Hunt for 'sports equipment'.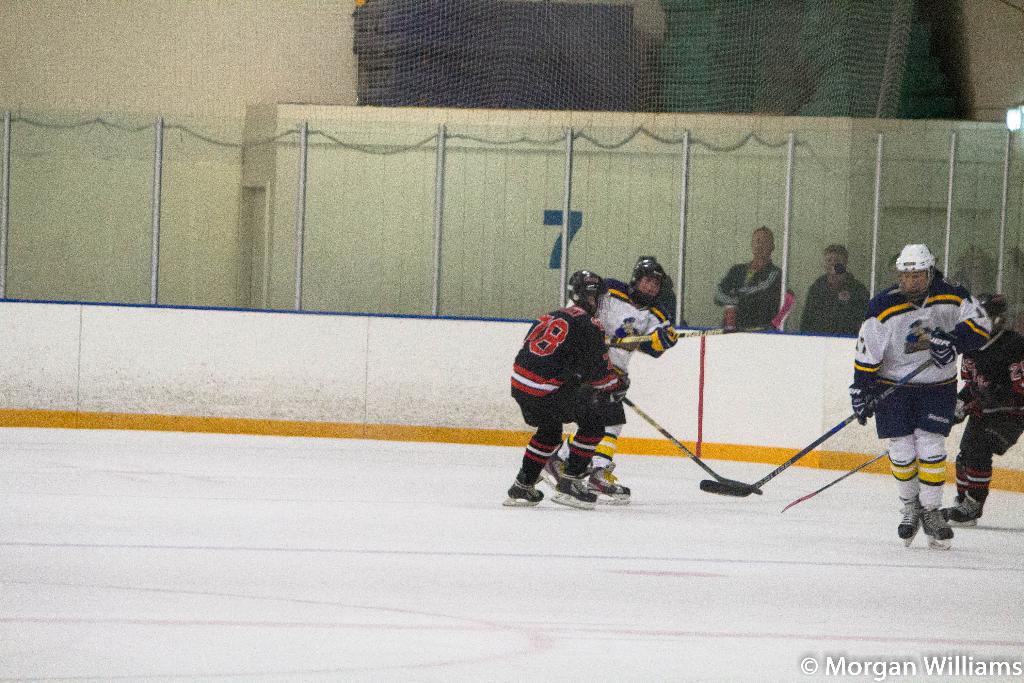
Hunted down at [x1=976, y1=292, x2=1010, y2=333].
